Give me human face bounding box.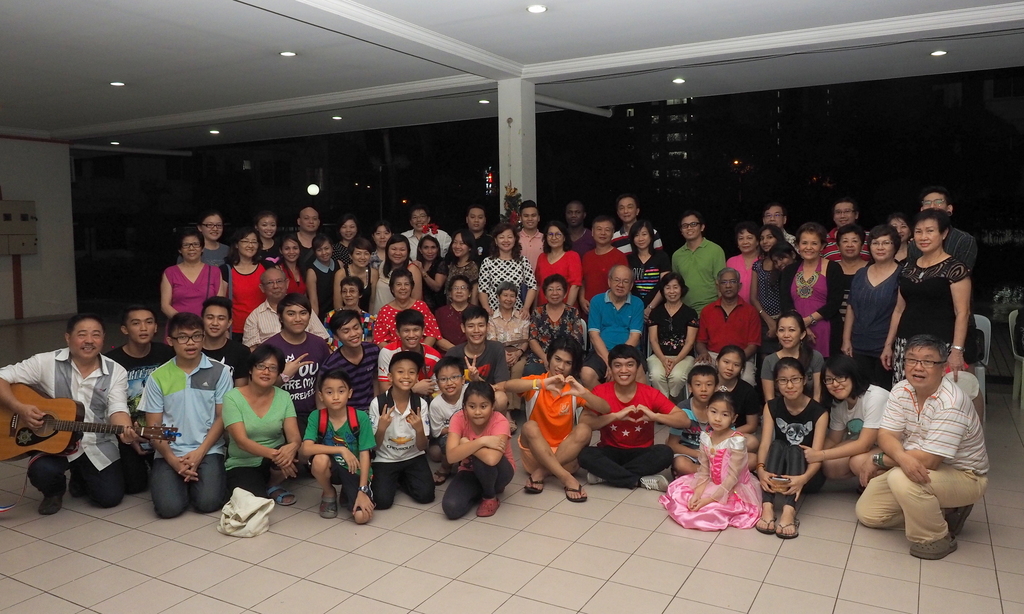
321,381,345,408.
